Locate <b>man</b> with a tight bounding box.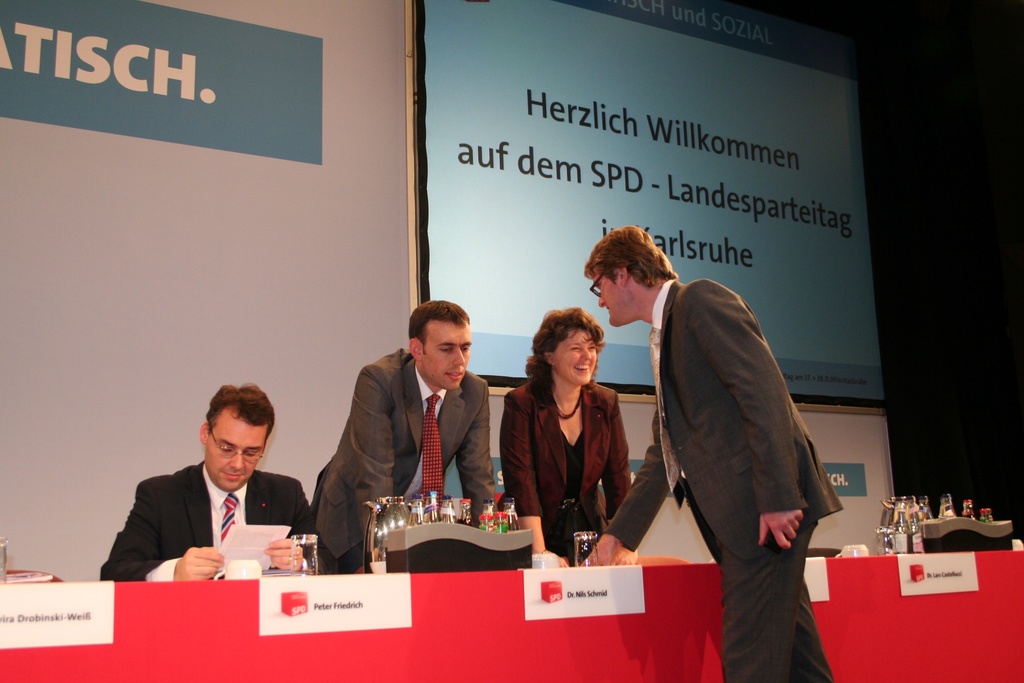
bbox=[582, 215, 839, 668].
